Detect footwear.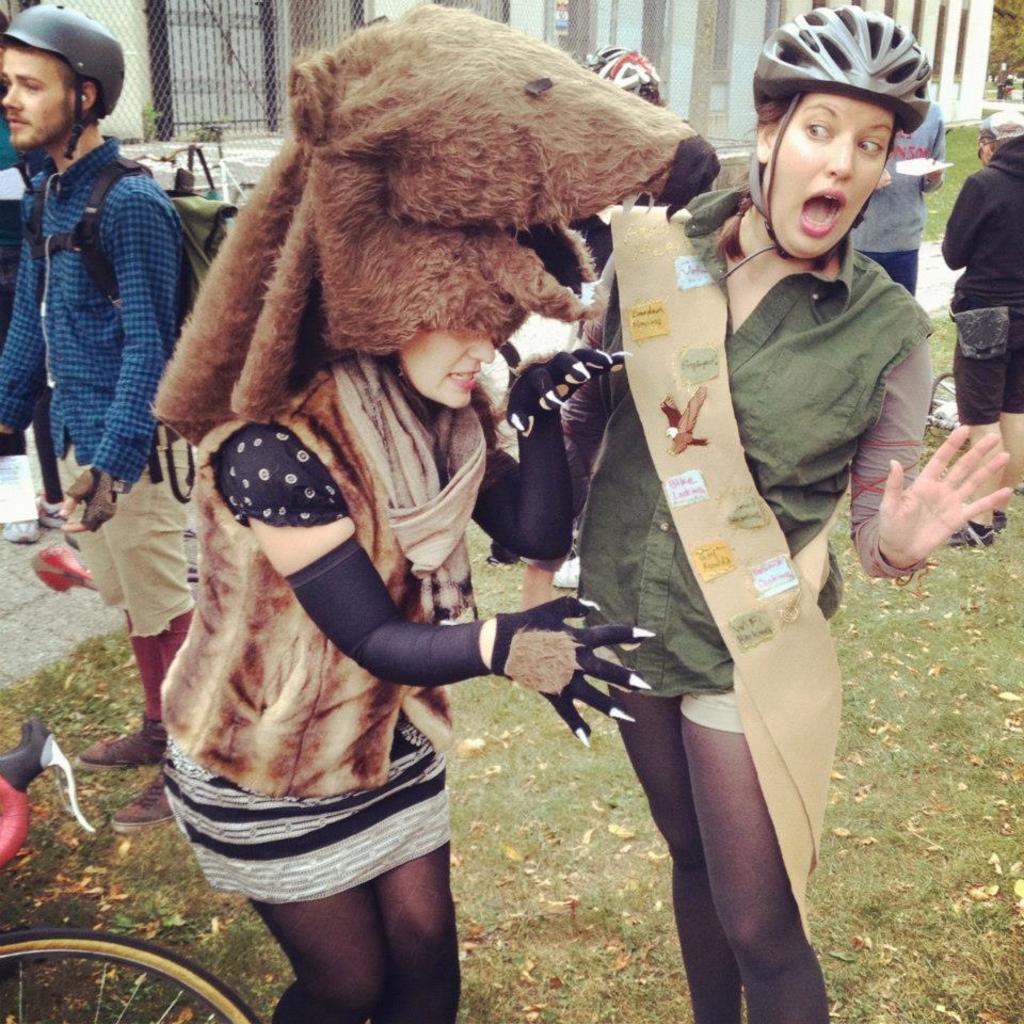
Detected at x1=68 y1=708 x2=178 y2=775.
